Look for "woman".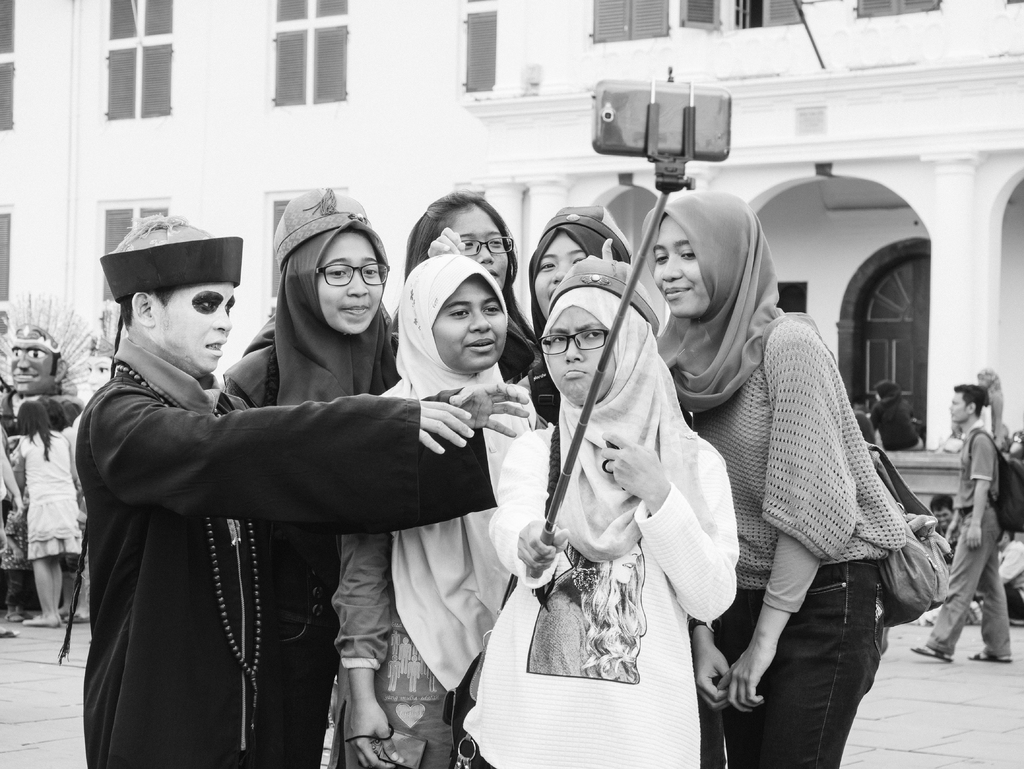
Found: {"left": 520, "top": 207, "right": 665, "bottom": 430}.
